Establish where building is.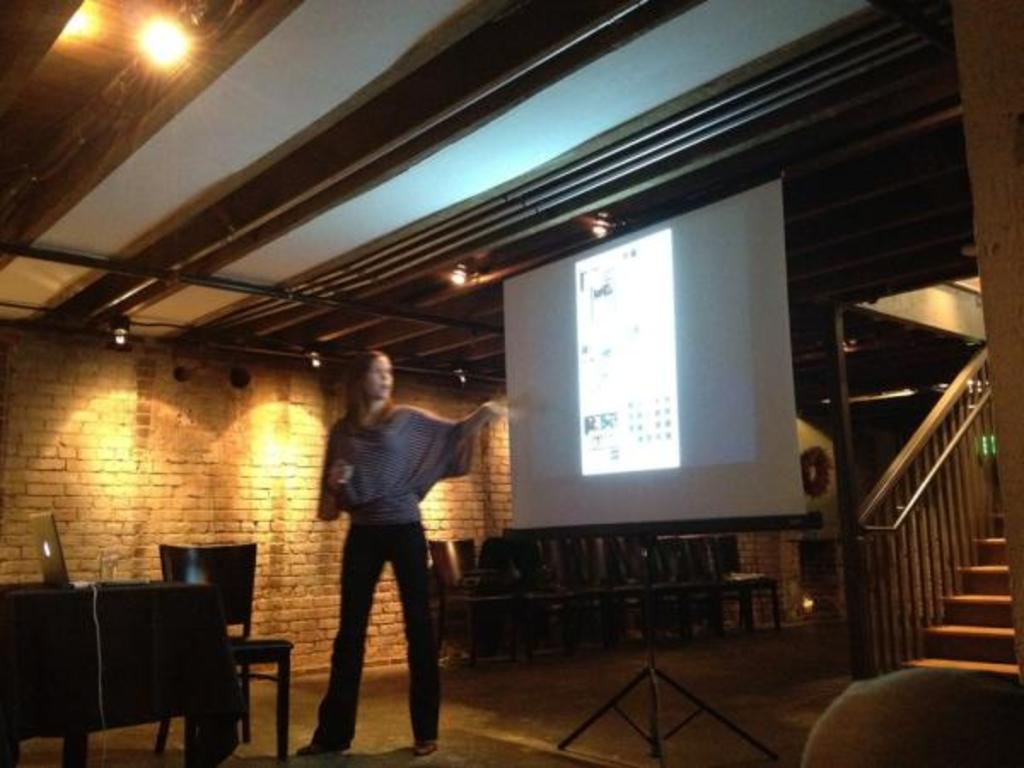
Established at 0, 0, 1022, 766.
